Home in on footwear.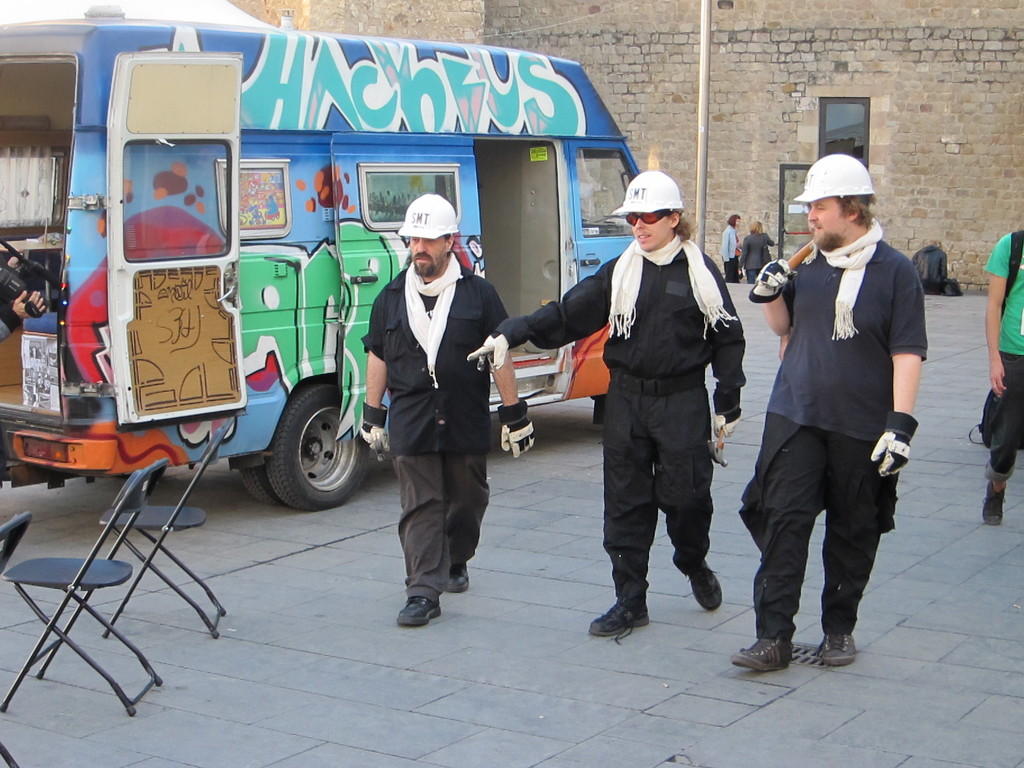
Homed in at detection(447, 561, 472, 596).
